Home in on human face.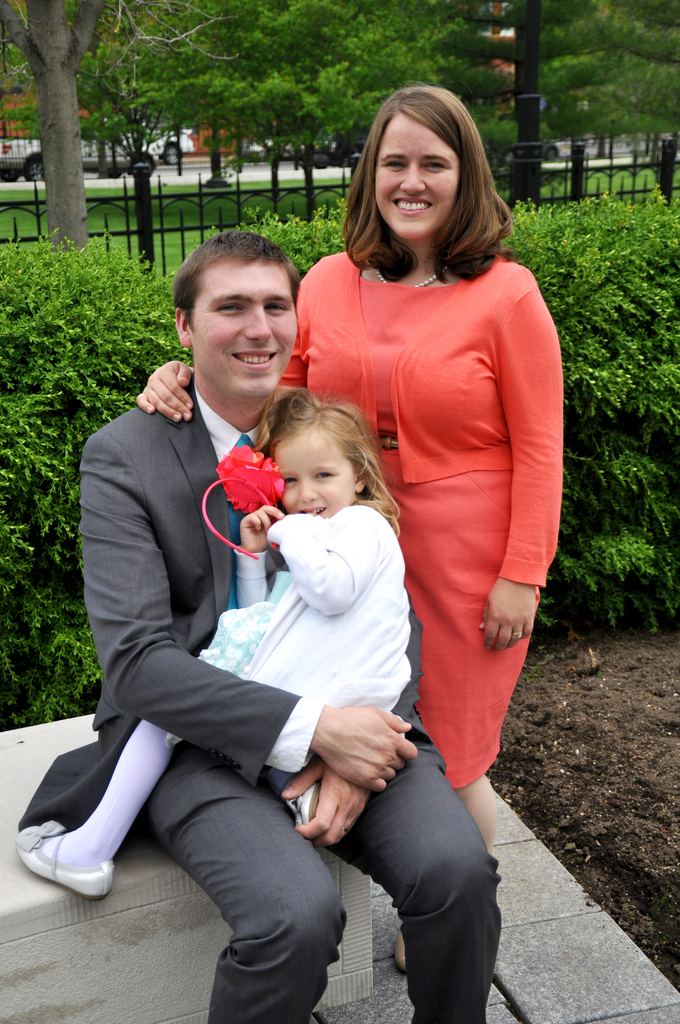
Homed in at 189/258/299/401.
